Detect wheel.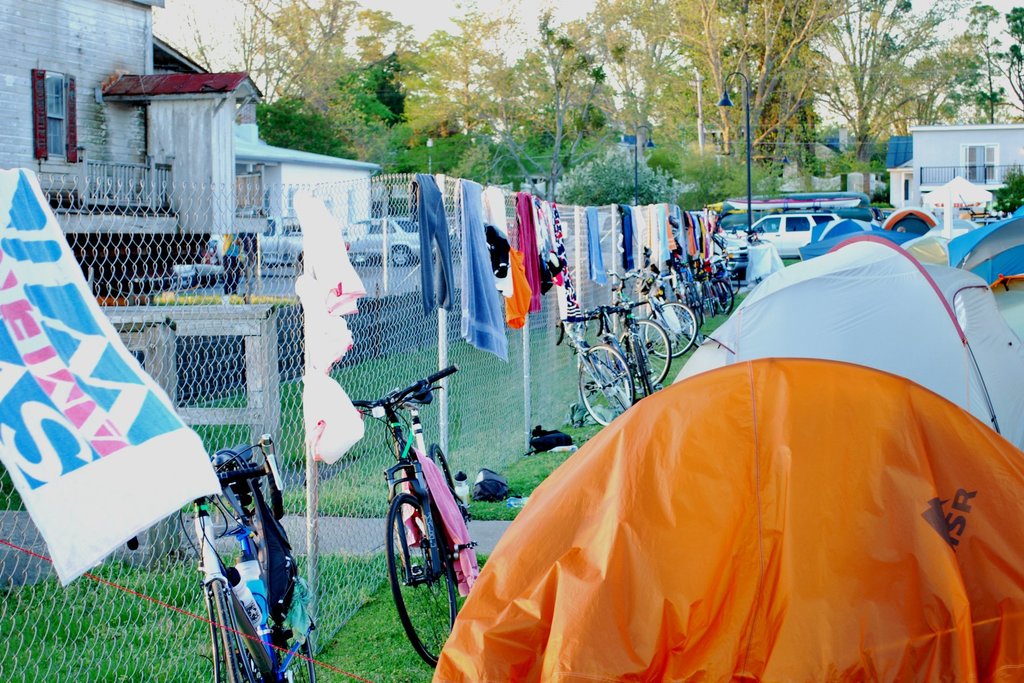
Detected at [373, 258, 386, 267].
